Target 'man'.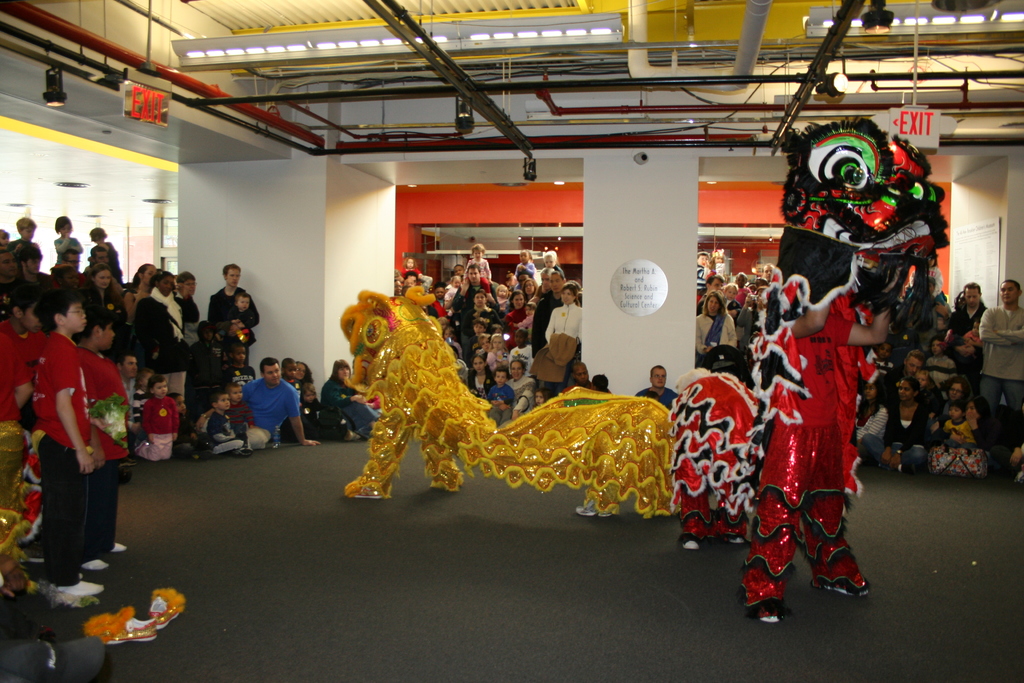
Target region: <box>454,266,497,362</box>.
